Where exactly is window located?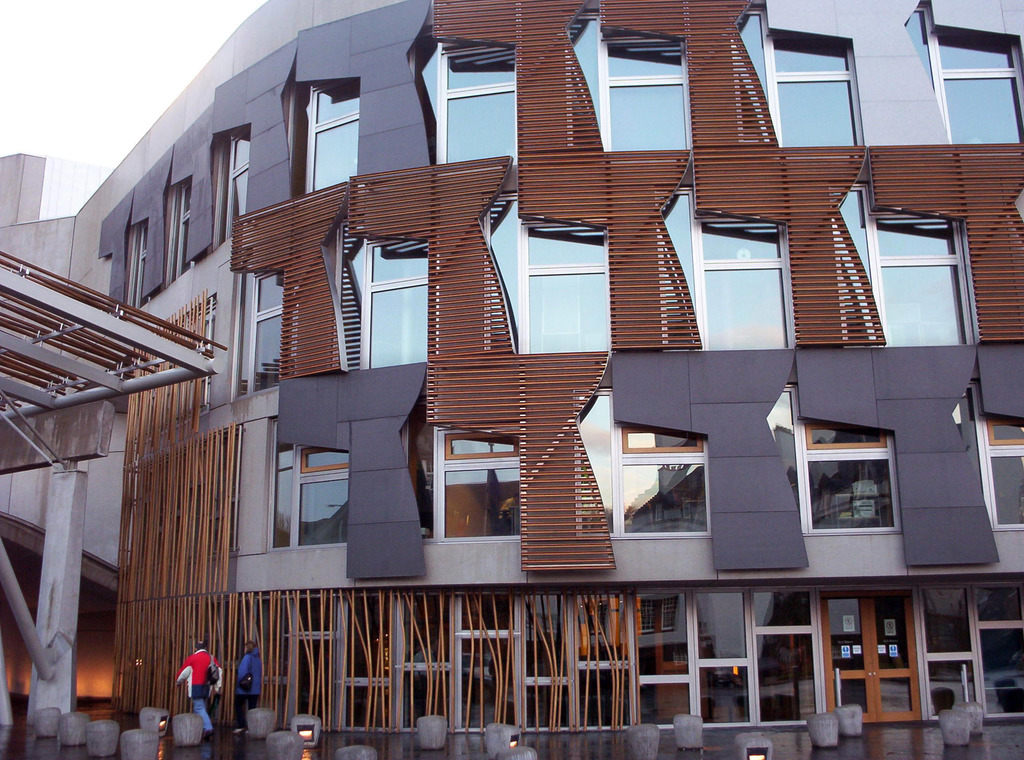
Its bounding box is 616:412:710:540.
